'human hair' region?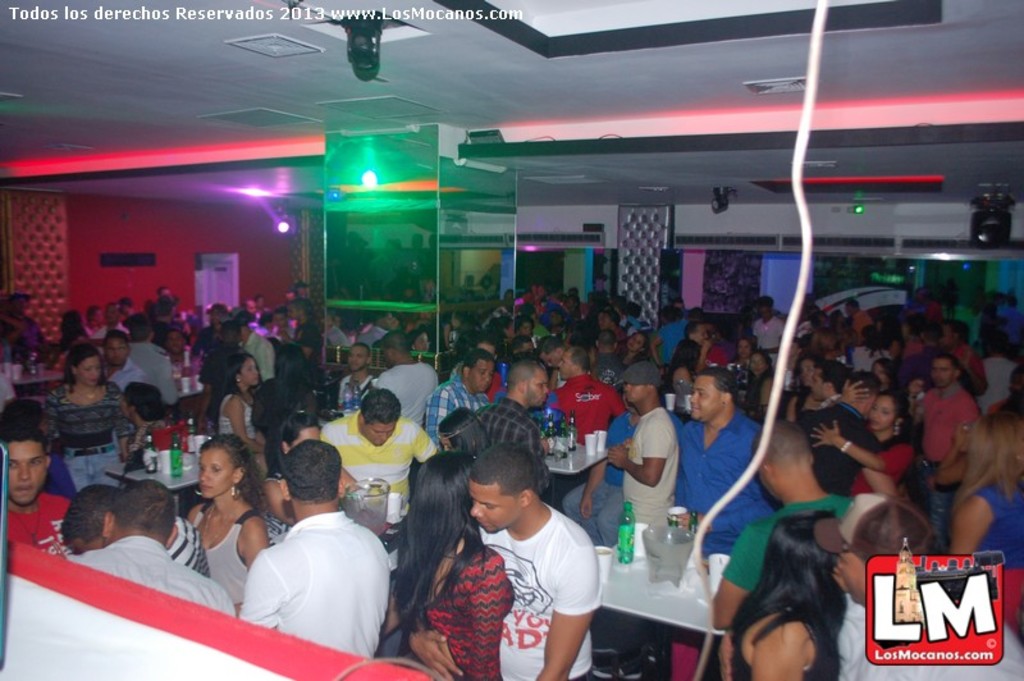
204 435 269 513
